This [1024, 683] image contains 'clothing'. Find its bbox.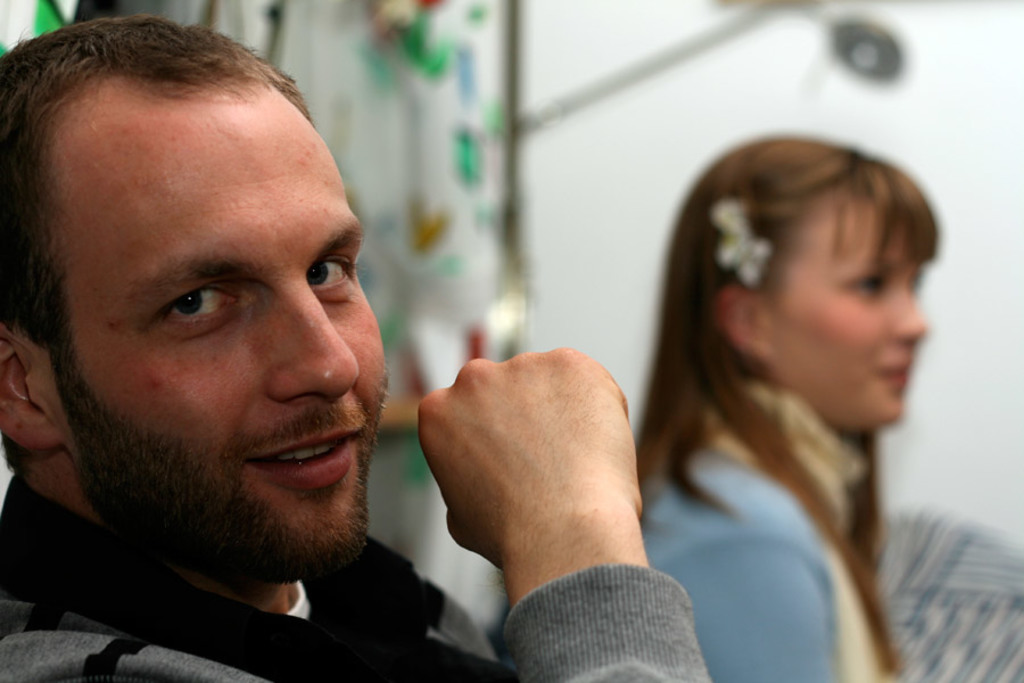
(633,379,905,682).
